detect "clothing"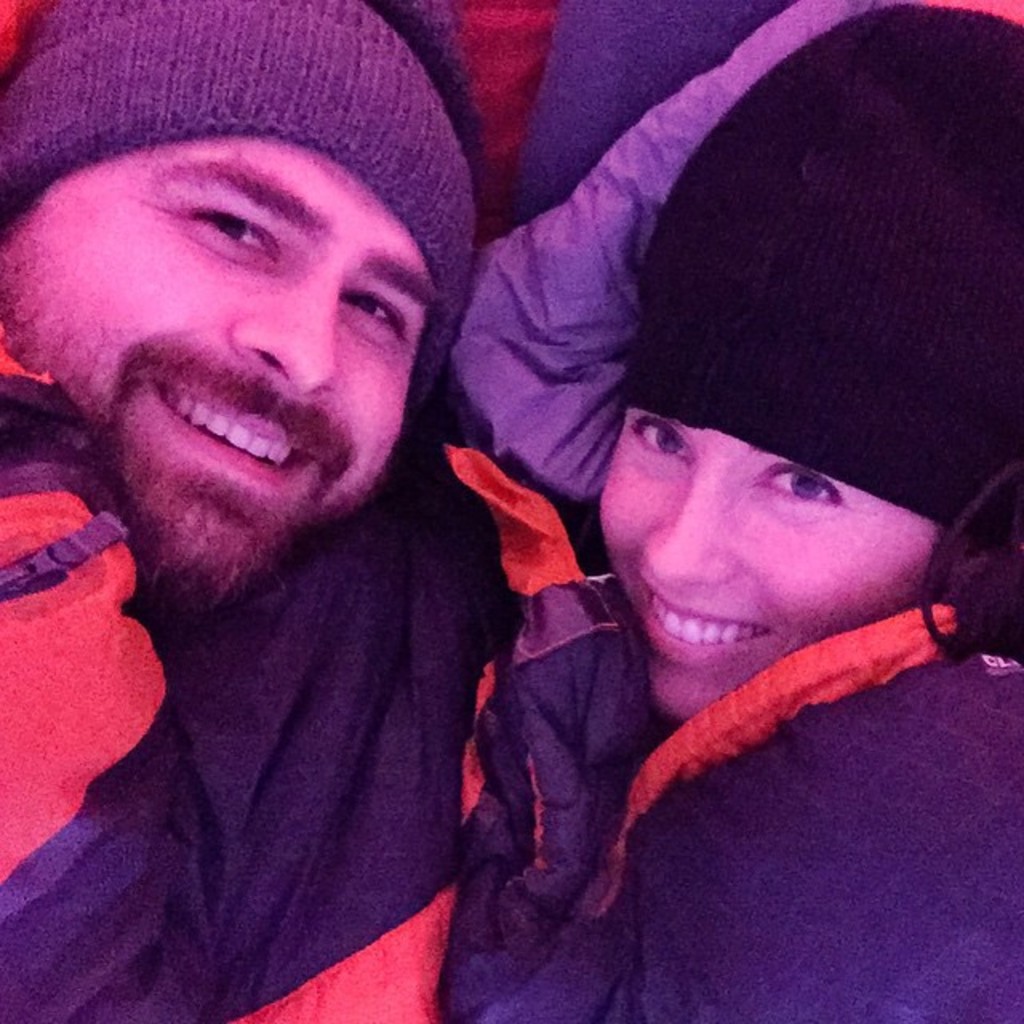
bbox(10, 349, 549, 1023)
